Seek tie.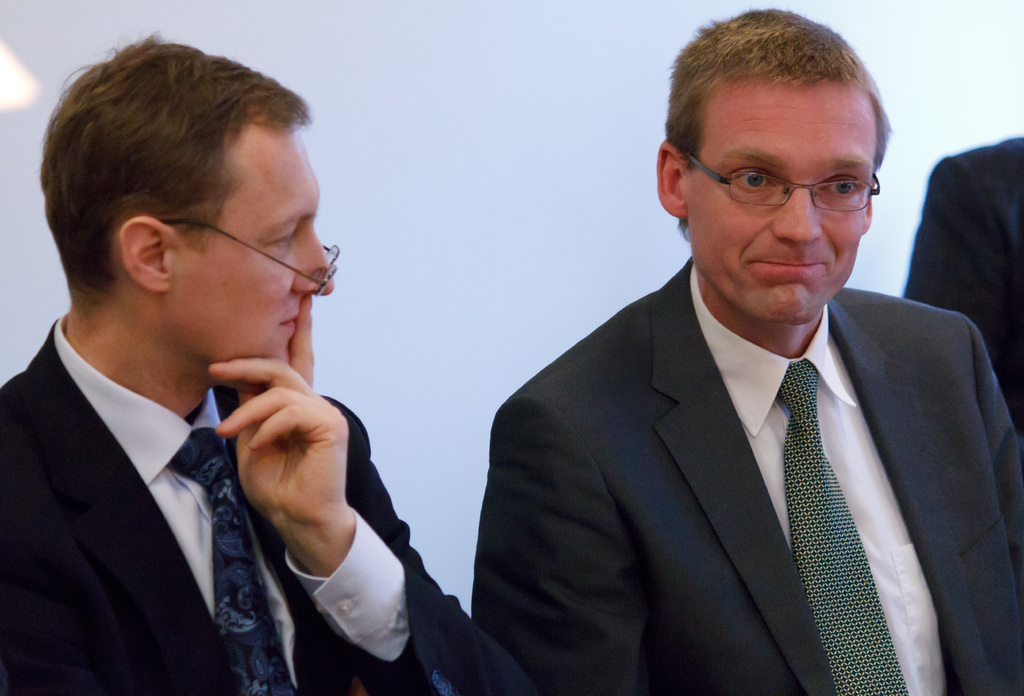
164 416 292 695.
